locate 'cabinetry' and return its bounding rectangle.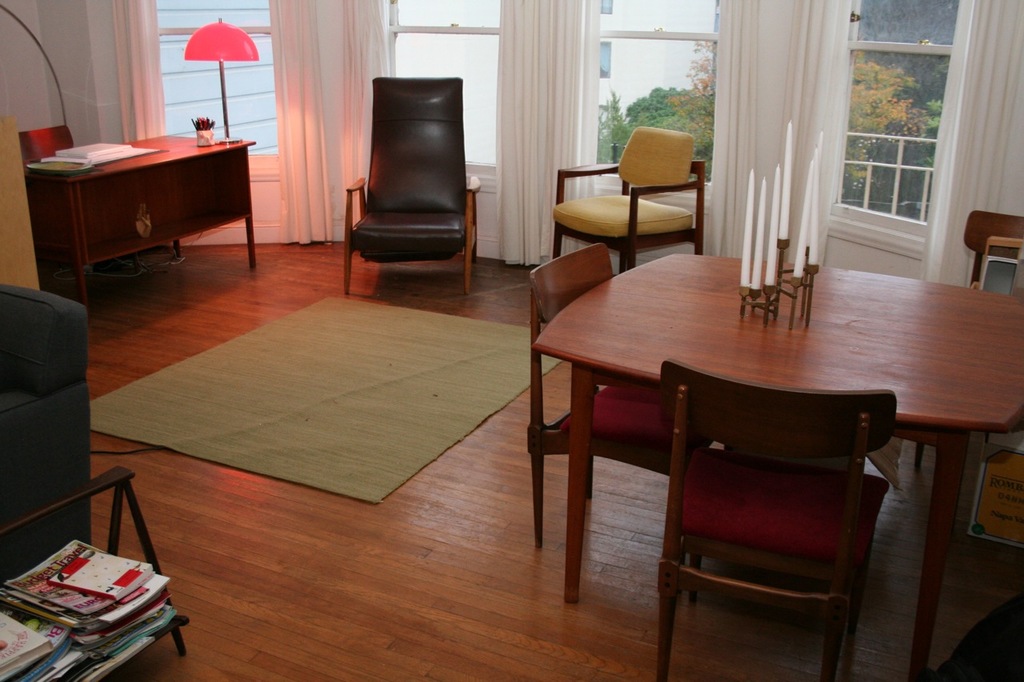
crop(16, 116, 241, 301).
